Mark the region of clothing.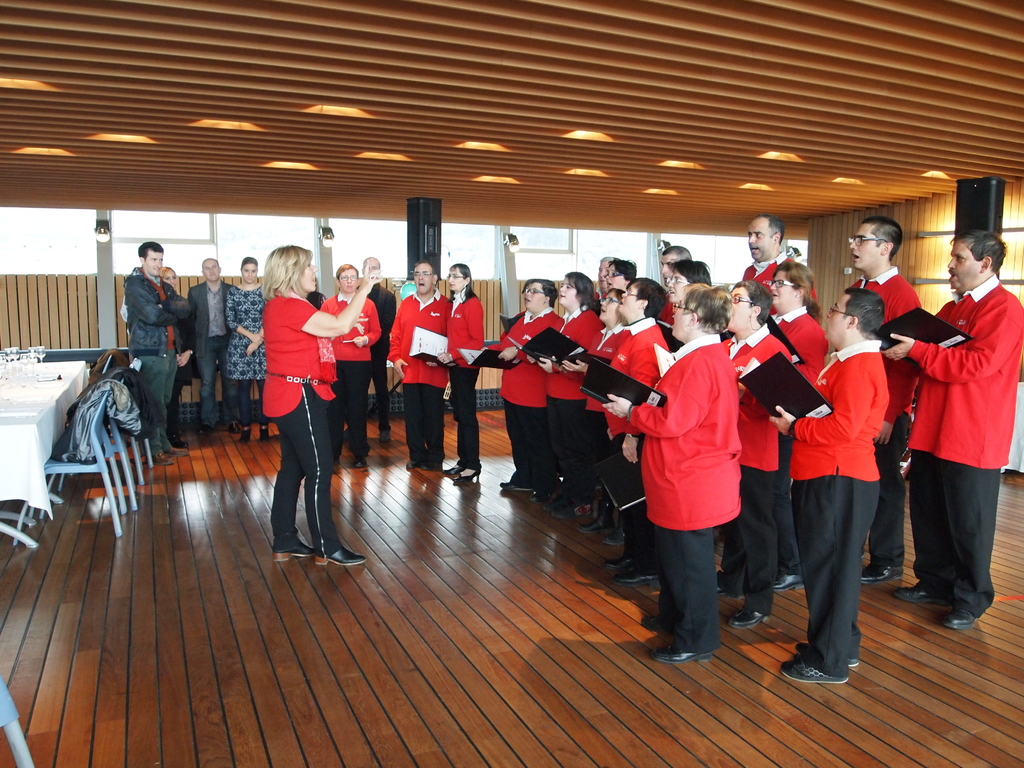
Region: x1=332, y1=297, x2=374, y2=367.
